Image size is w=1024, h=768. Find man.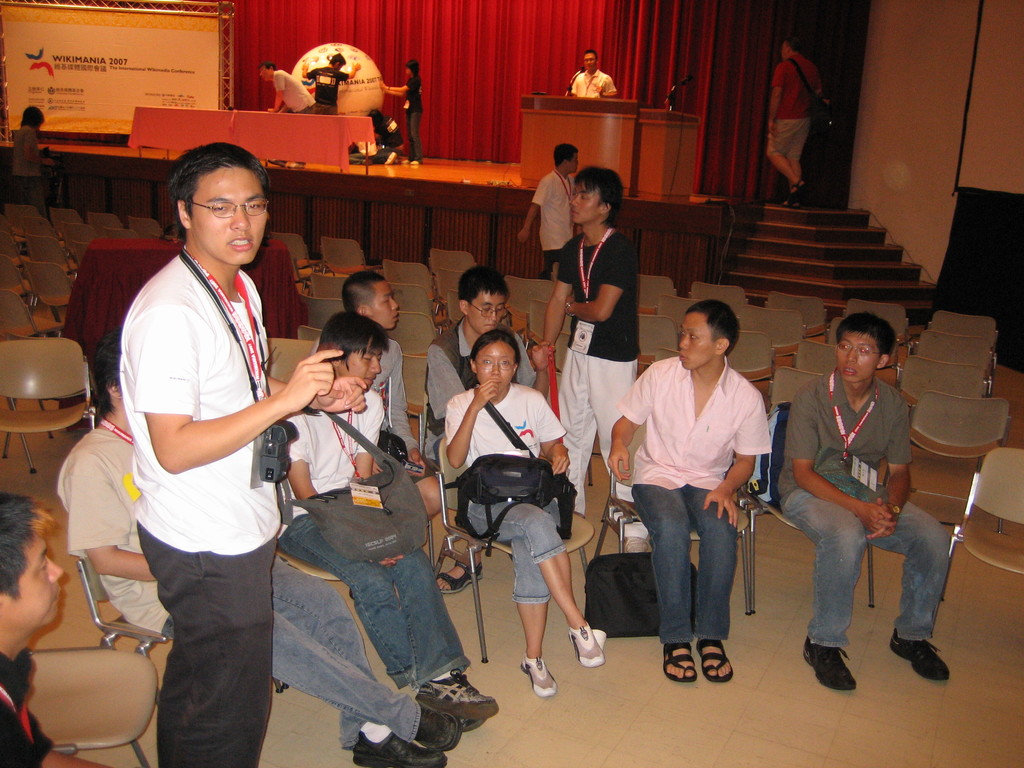
Rect(767, 316, 952, 690).
